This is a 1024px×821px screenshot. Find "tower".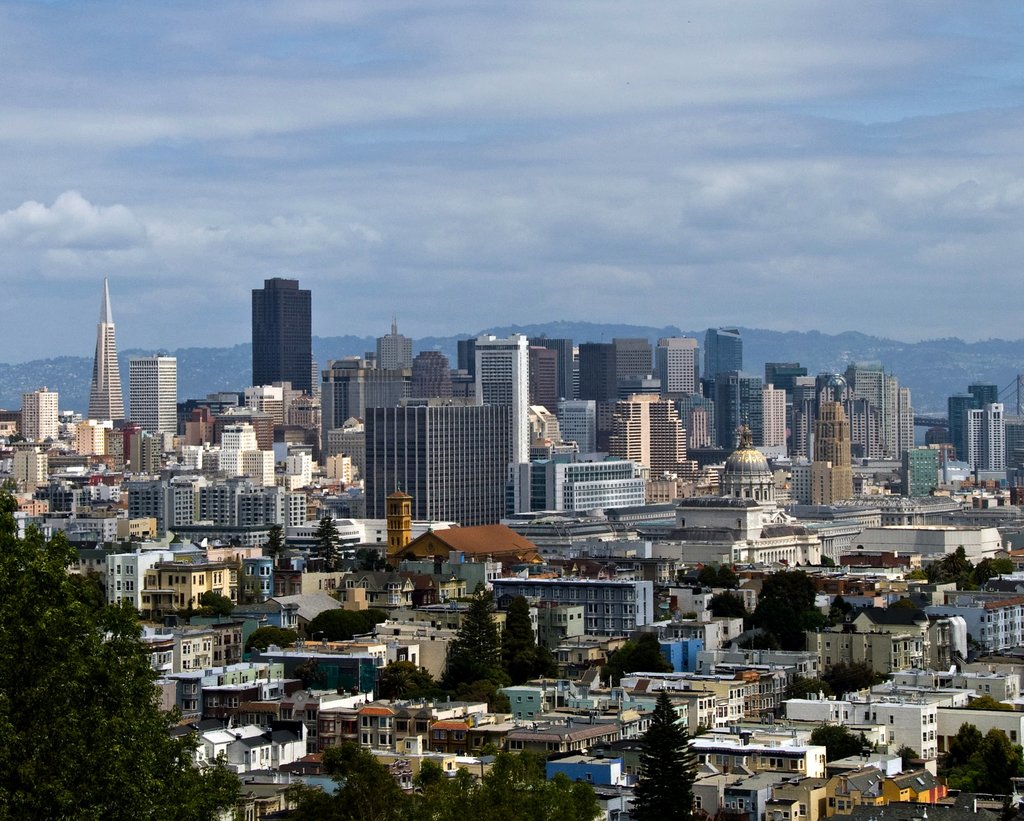
Bounding box: 616:393:693:500.
